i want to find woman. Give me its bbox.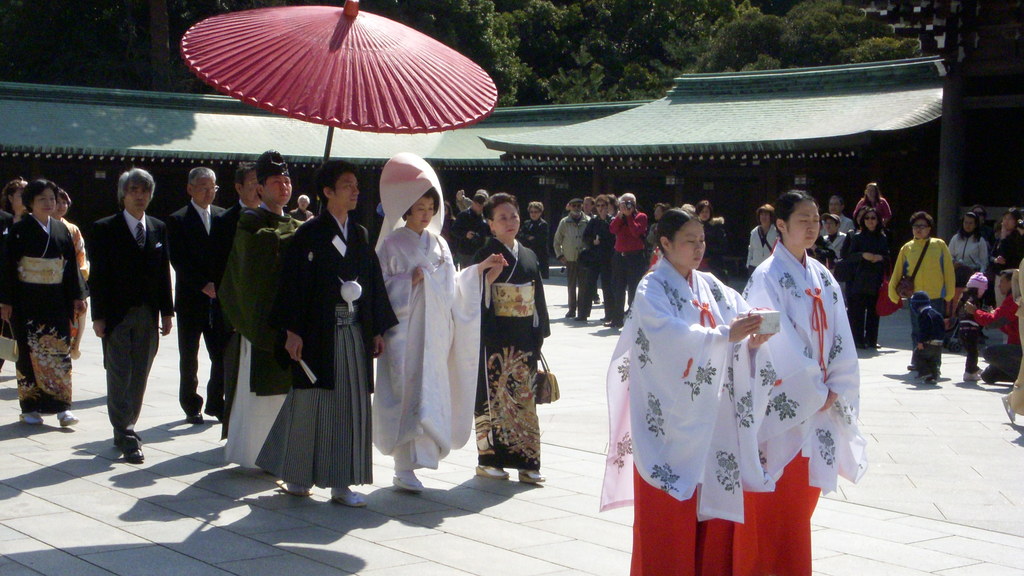
box=[845, 194, 893, 351].
